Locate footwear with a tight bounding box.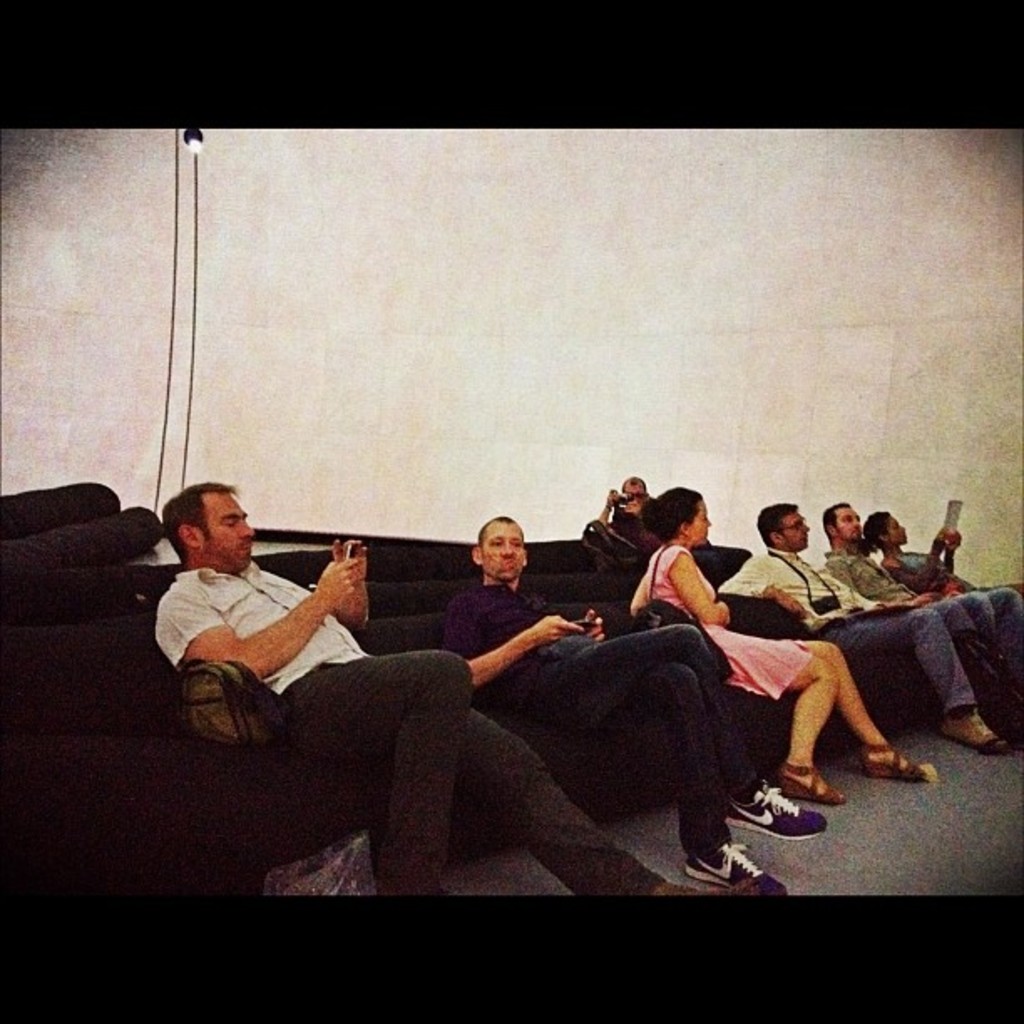
x1=724, y1=783, x2=823, y2=850.
